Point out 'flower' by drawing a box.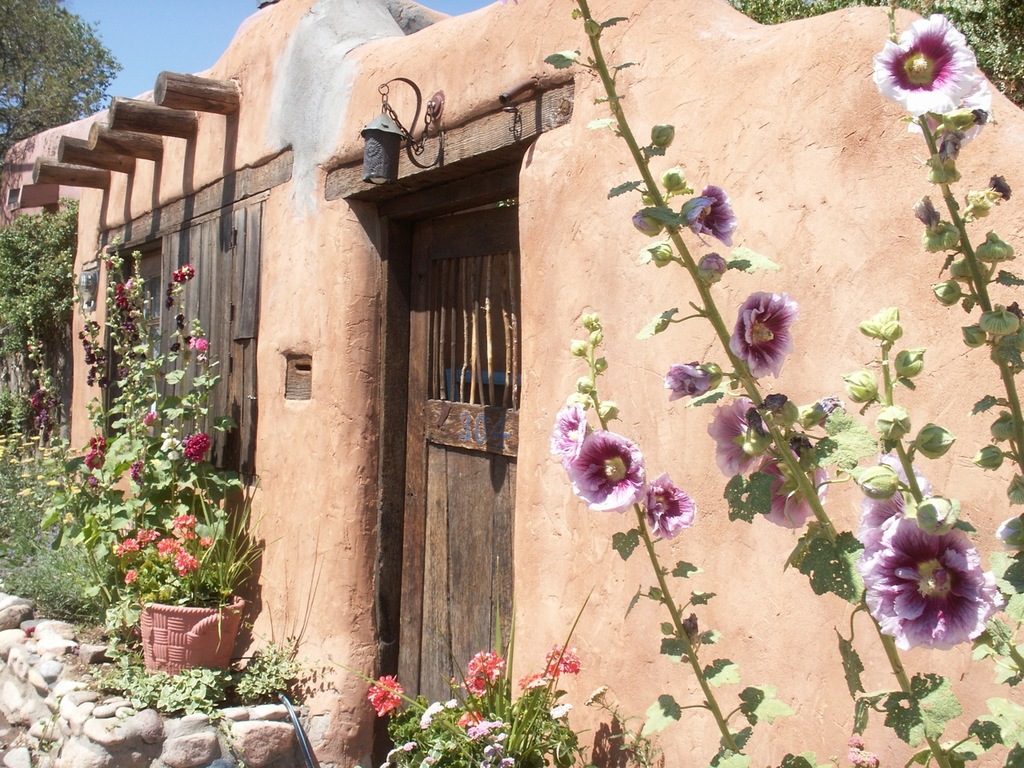
46, 478, 63, 490.
